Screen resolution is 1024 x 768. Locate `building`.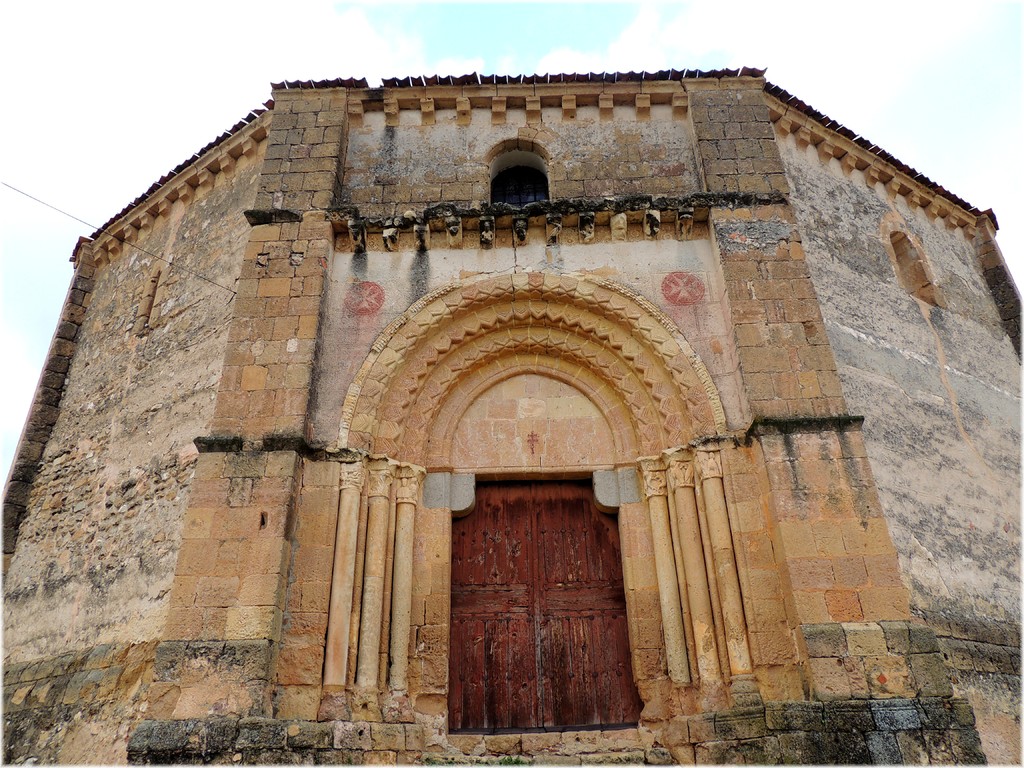
locate(0, 67, 1023, 767).
